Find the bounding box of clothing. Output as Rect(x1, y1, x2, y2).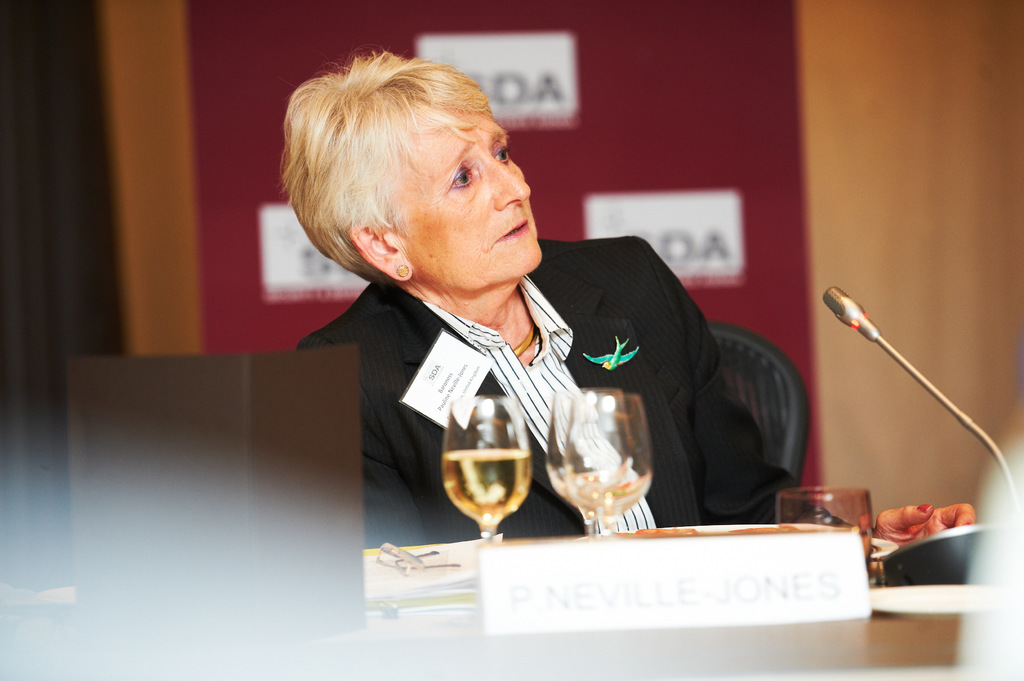
Rect(301, 220, 779, 553).
